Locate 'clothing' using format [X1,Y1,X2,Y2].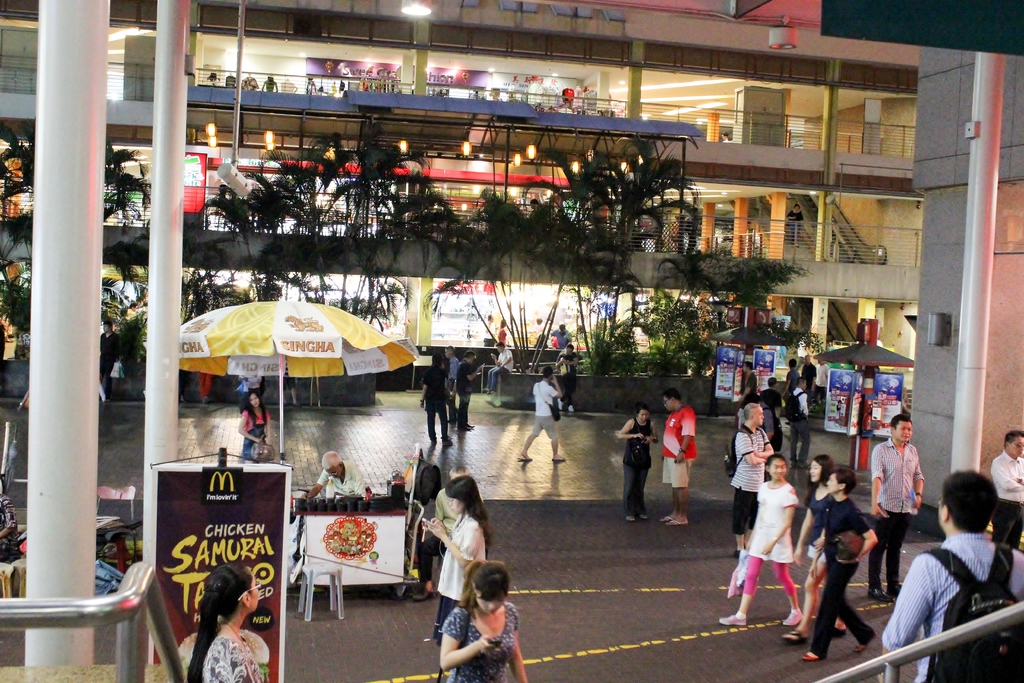
[781,386,811,466].
